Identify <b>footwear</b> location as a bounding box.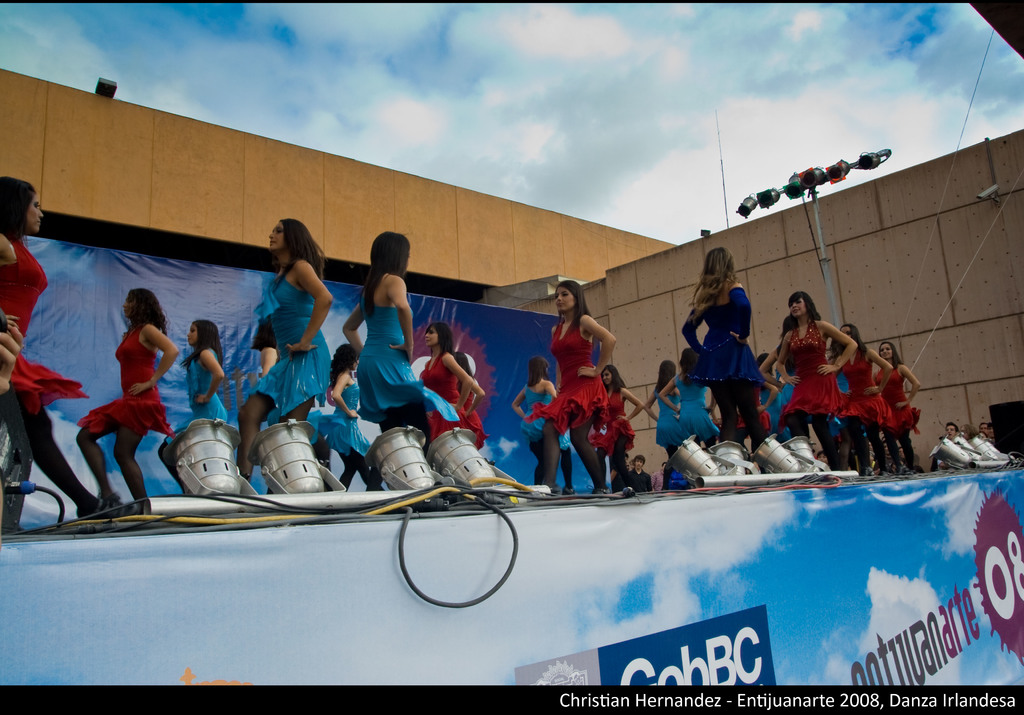
detection(585, 485, 611, 497).
